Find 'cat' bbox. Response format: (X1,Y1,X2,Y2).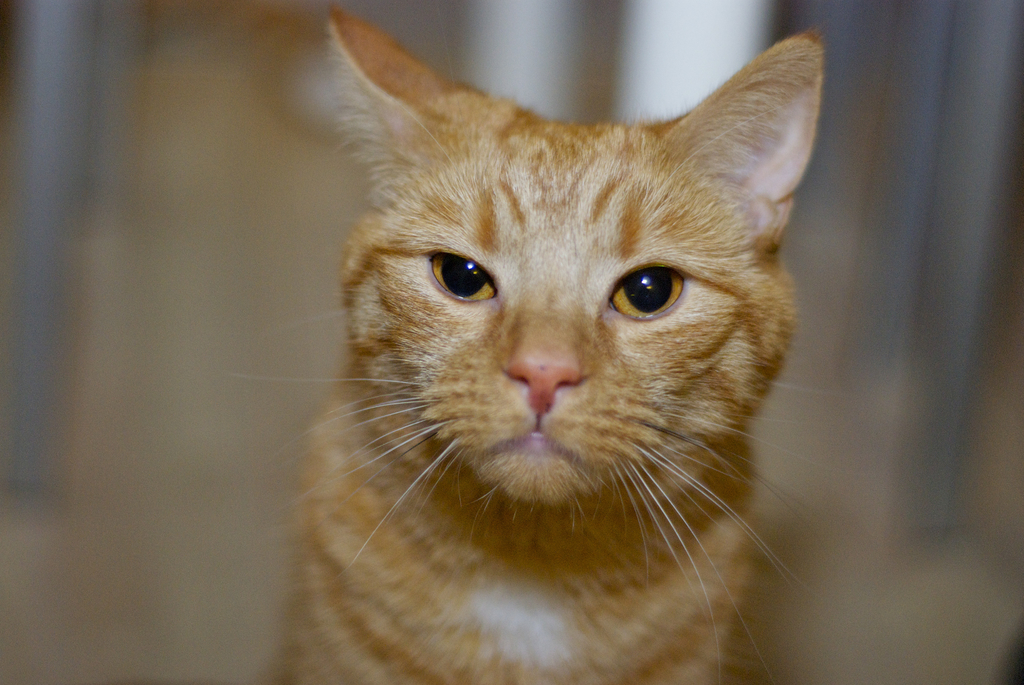
(246,0,866,684).
